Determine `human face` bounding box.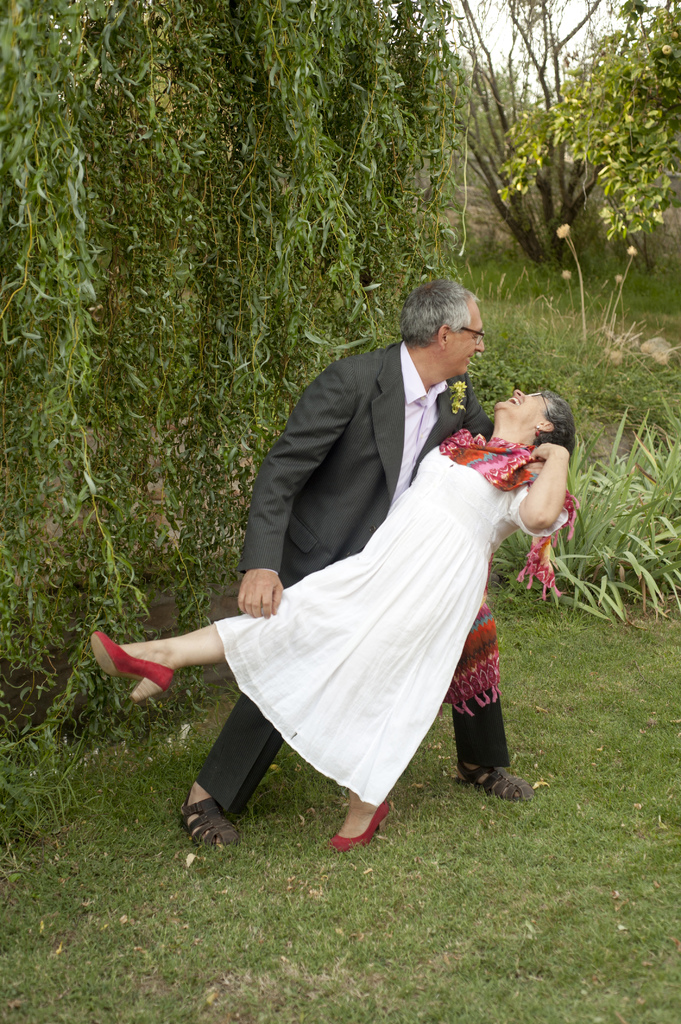
Determined: (left=497, top=388, right=542, bottom=432).
